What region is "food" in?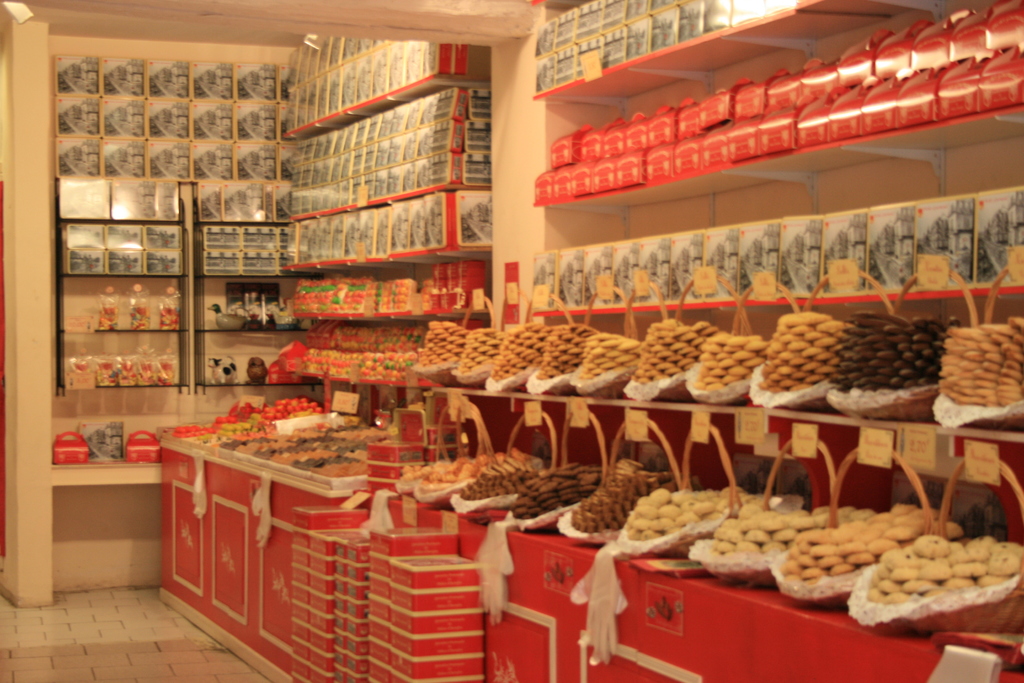
left=778, top=498, right=971, bottom=585.
